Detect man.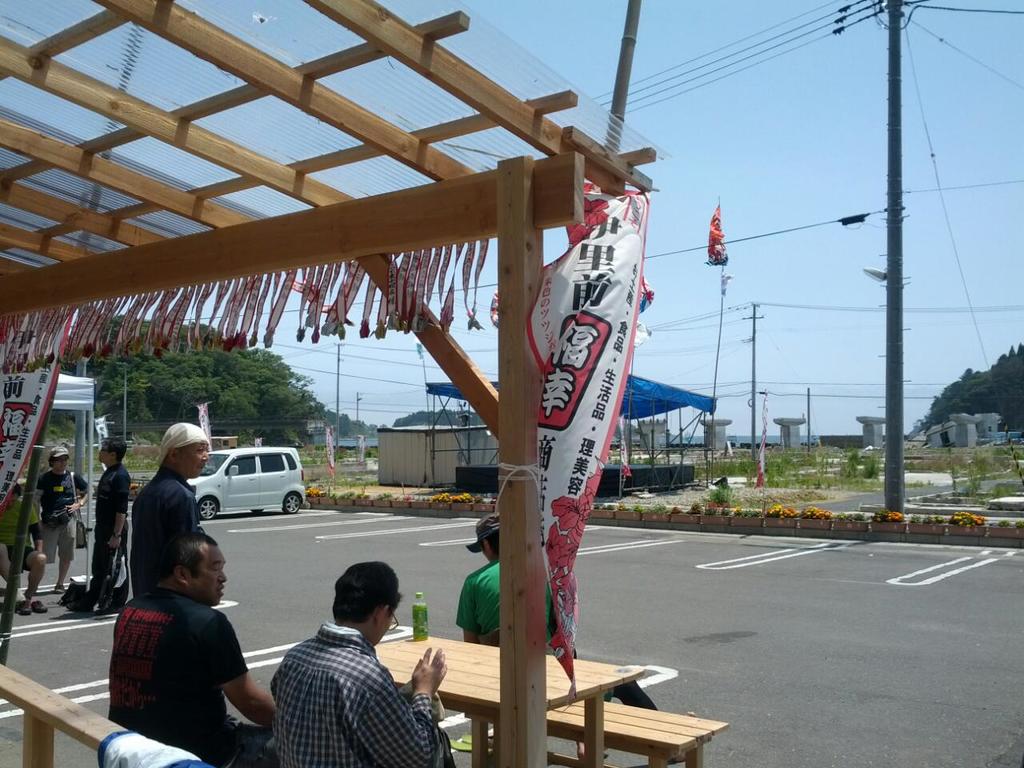
Detected at bbox=[0, 482, 48, 614].
